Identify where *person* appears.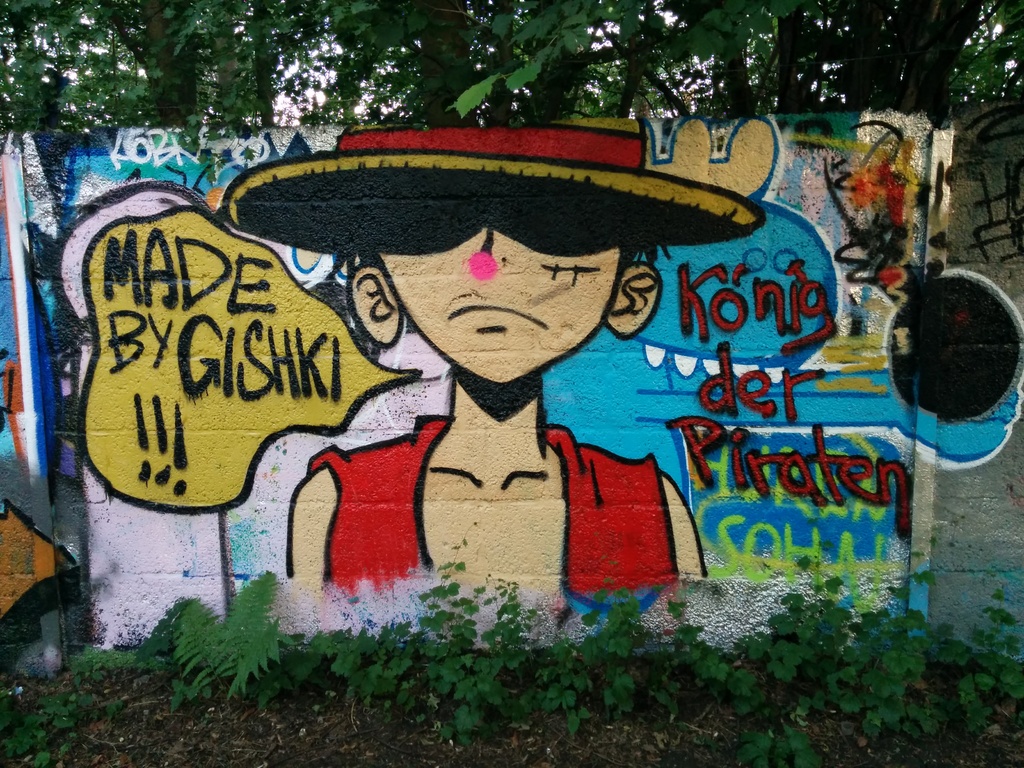
Appears at <region>157, 158, 756, 618</region>.
